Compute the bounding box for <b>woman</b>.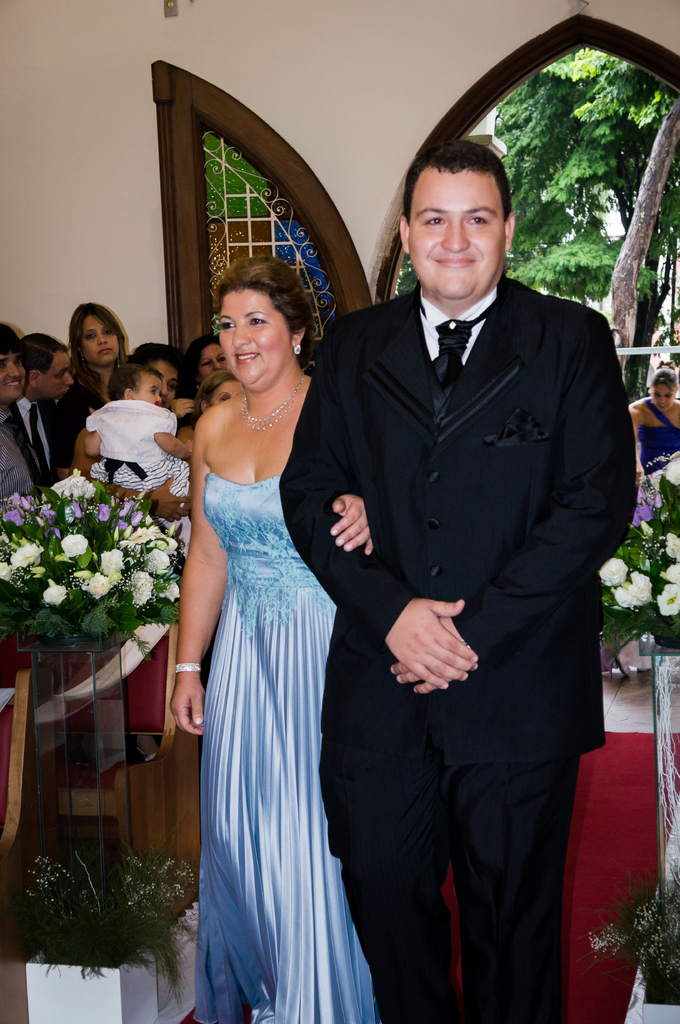
locate(178, 336, 226, 396).
